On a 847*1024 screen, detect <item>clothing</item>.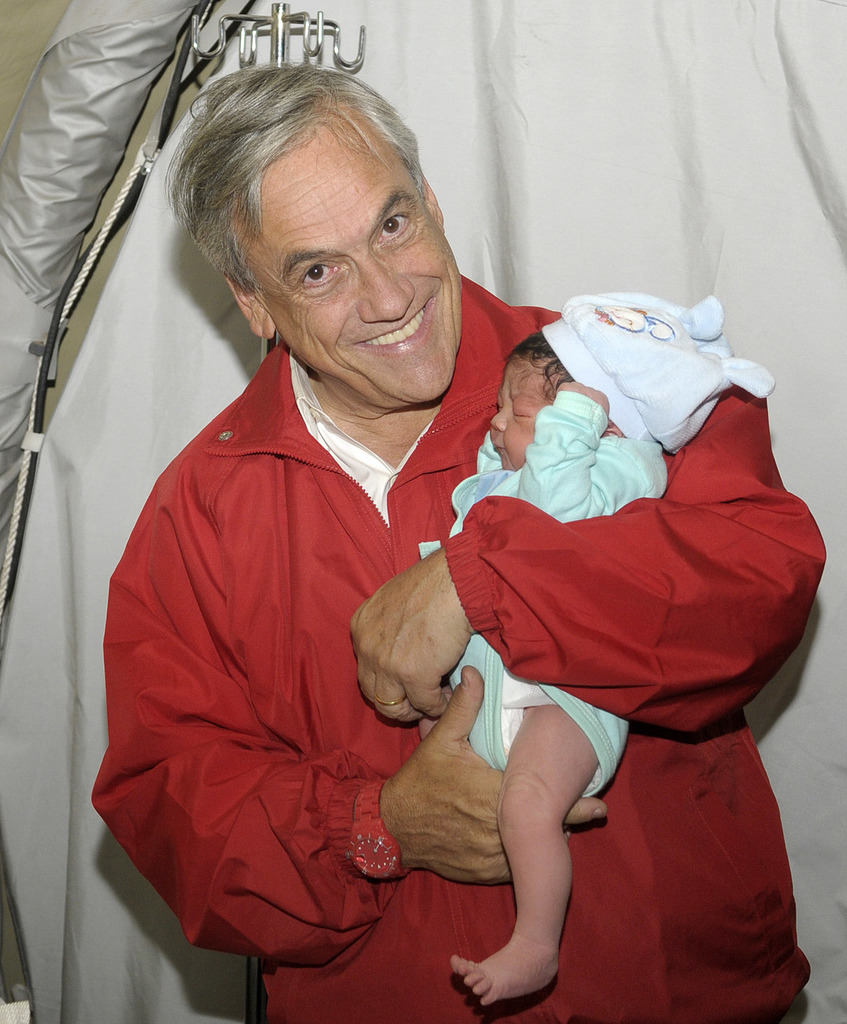
region(89, 52, 834, 1021).
